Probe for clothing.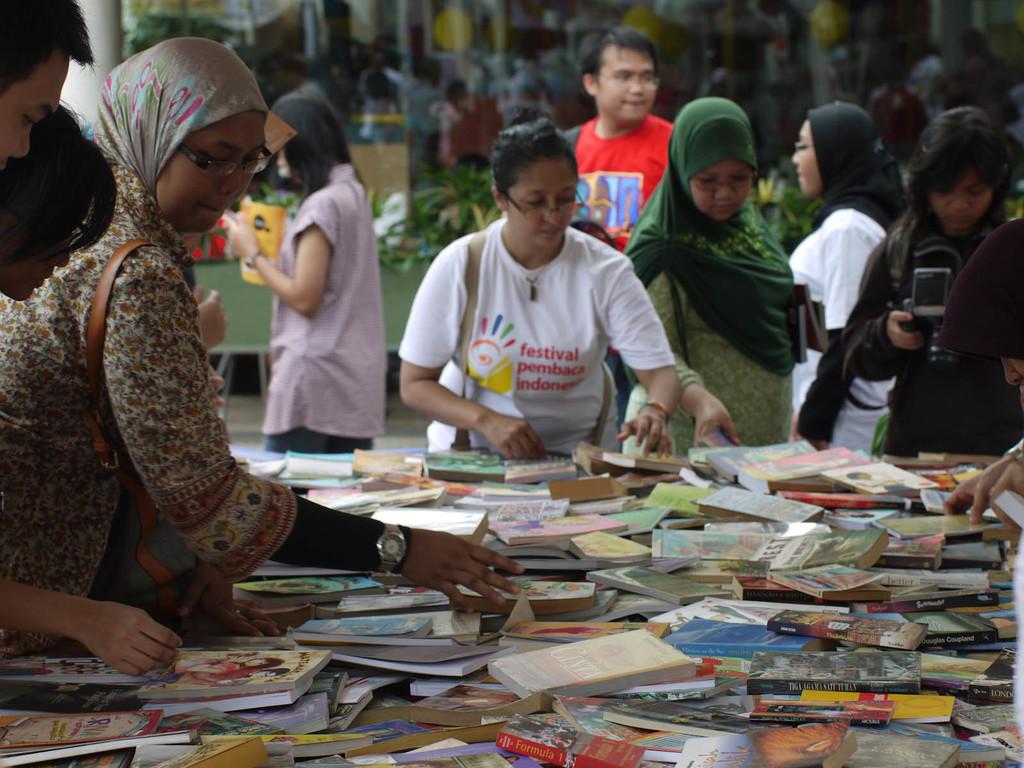
Probe result: crop(787, 102, 898, 455).
